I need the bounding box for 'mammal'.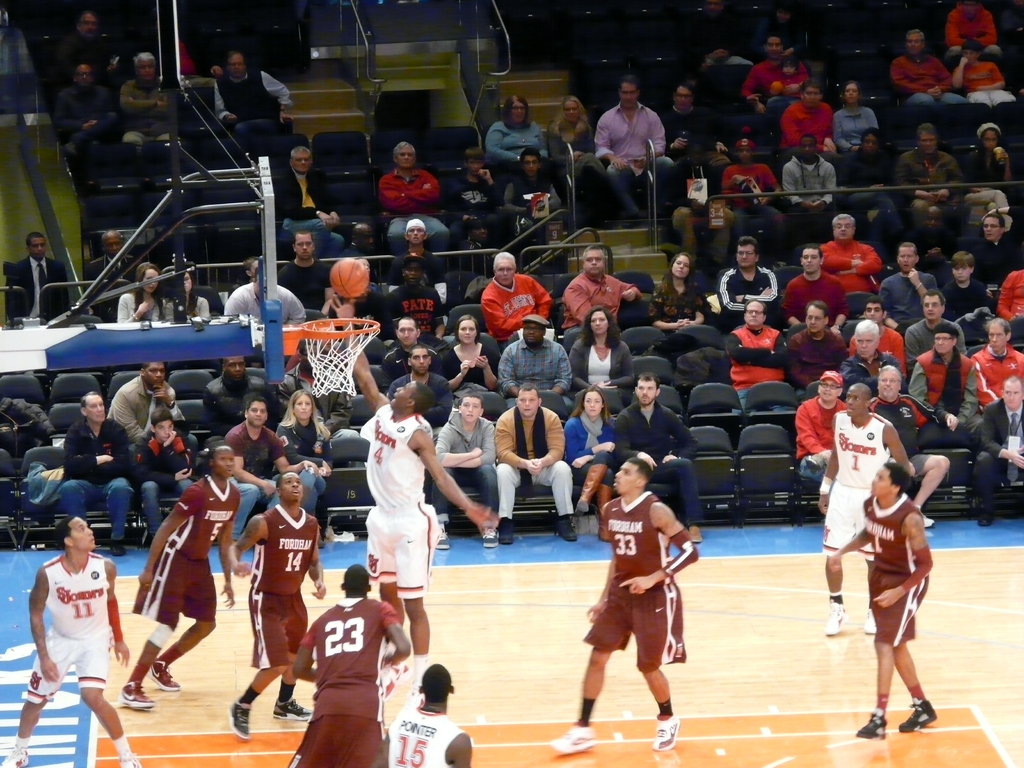
Here it is: [554, 461, 703, 748].
